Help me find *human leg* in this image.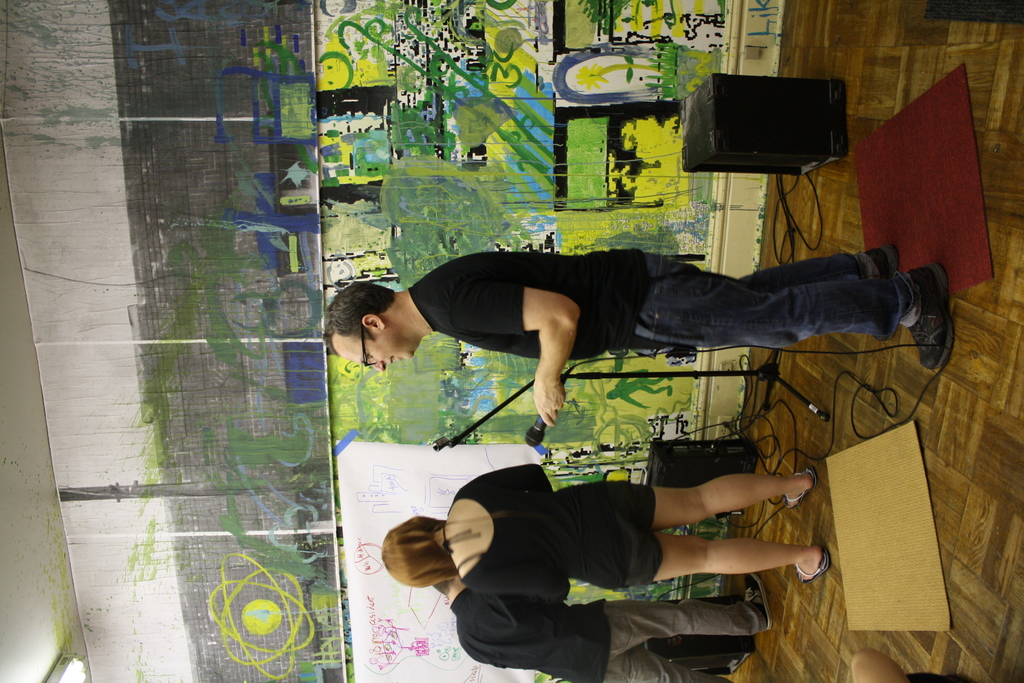
Found it: (634, 247, 896, 358).
